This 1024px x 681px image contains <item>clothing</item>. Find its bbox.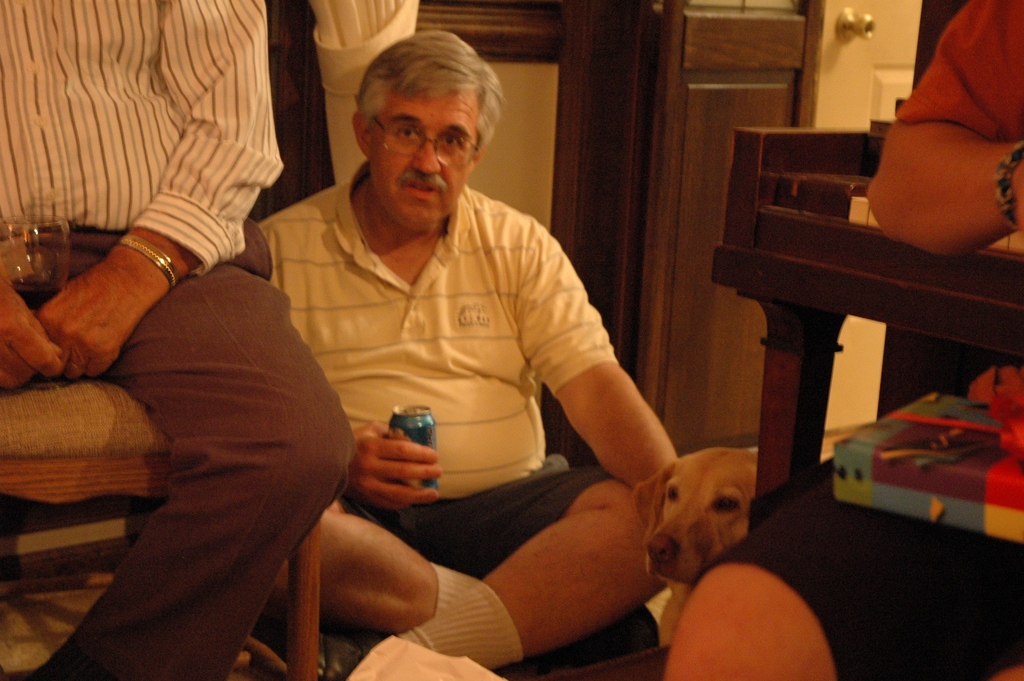
bbox=[0, 0, 358, 680].
